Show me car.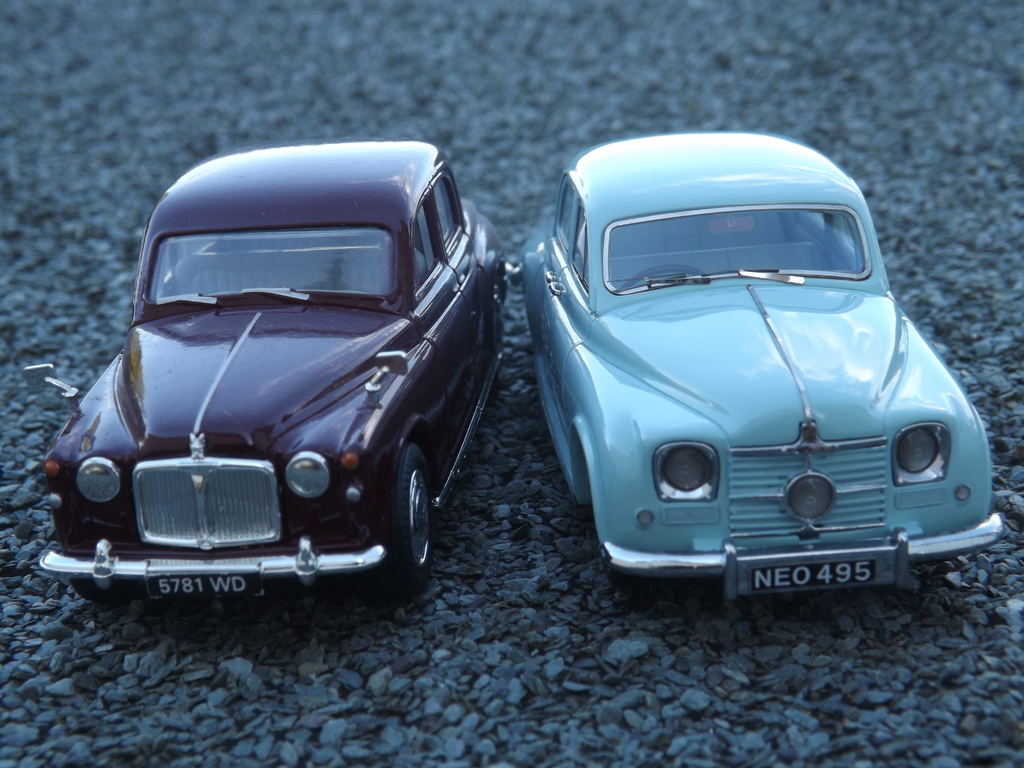
car is here: pyautogui.locateOnScreen(45, 142, 521, 621).
